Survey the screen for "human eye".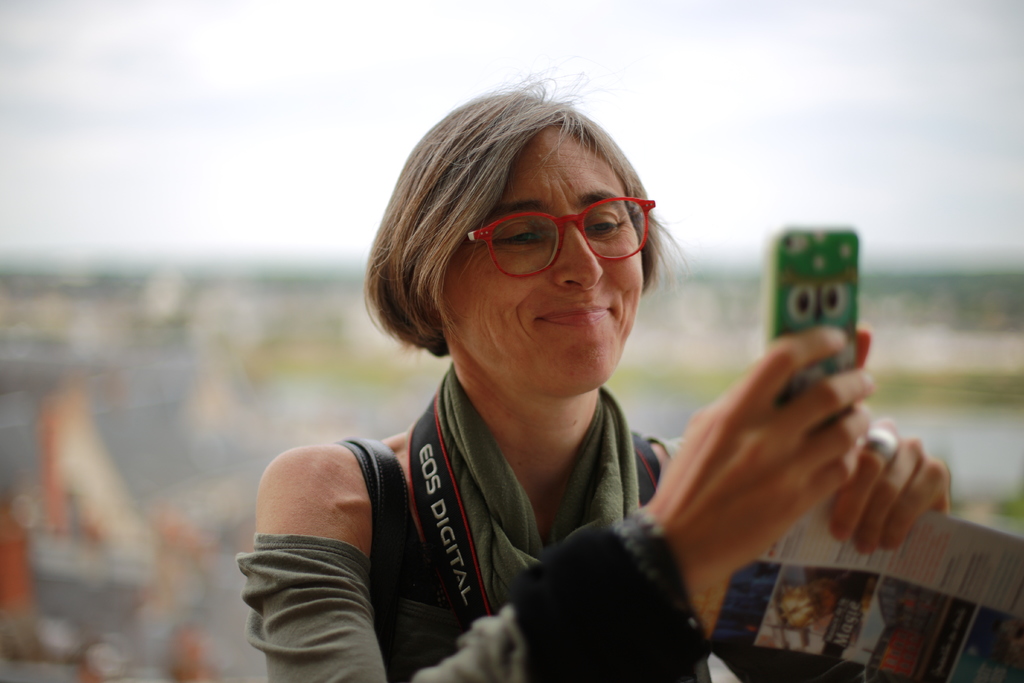
Survey found: 586:211:624:240.
